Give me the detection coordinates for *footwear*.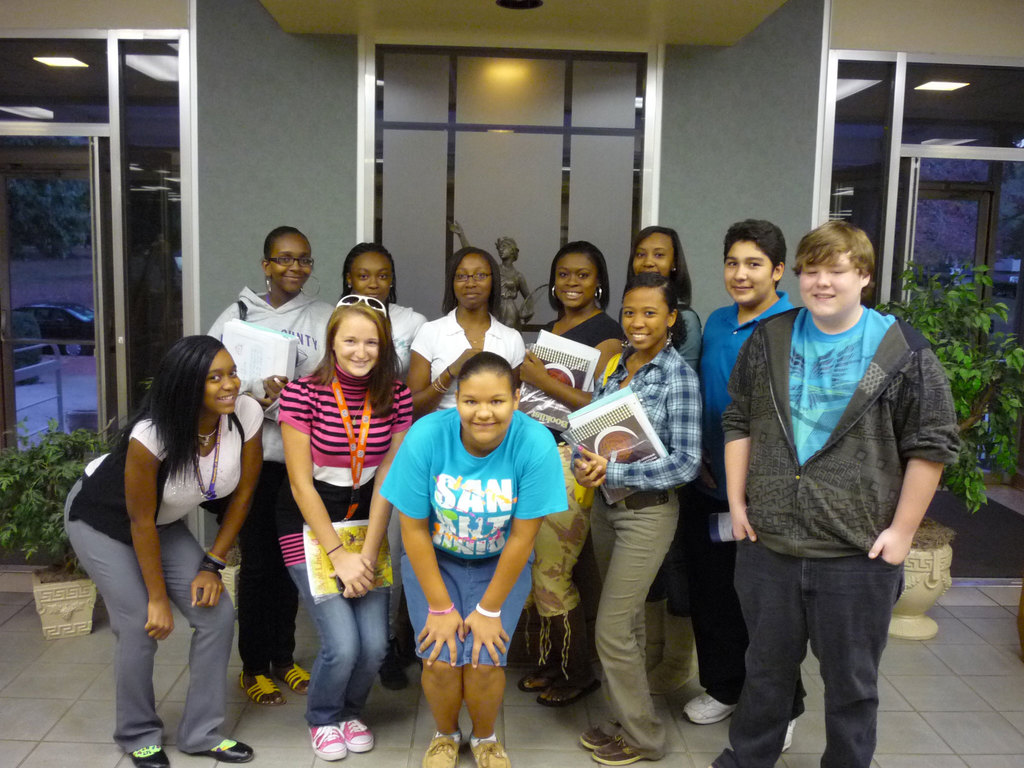
crop(242, 671, 282, 708).
